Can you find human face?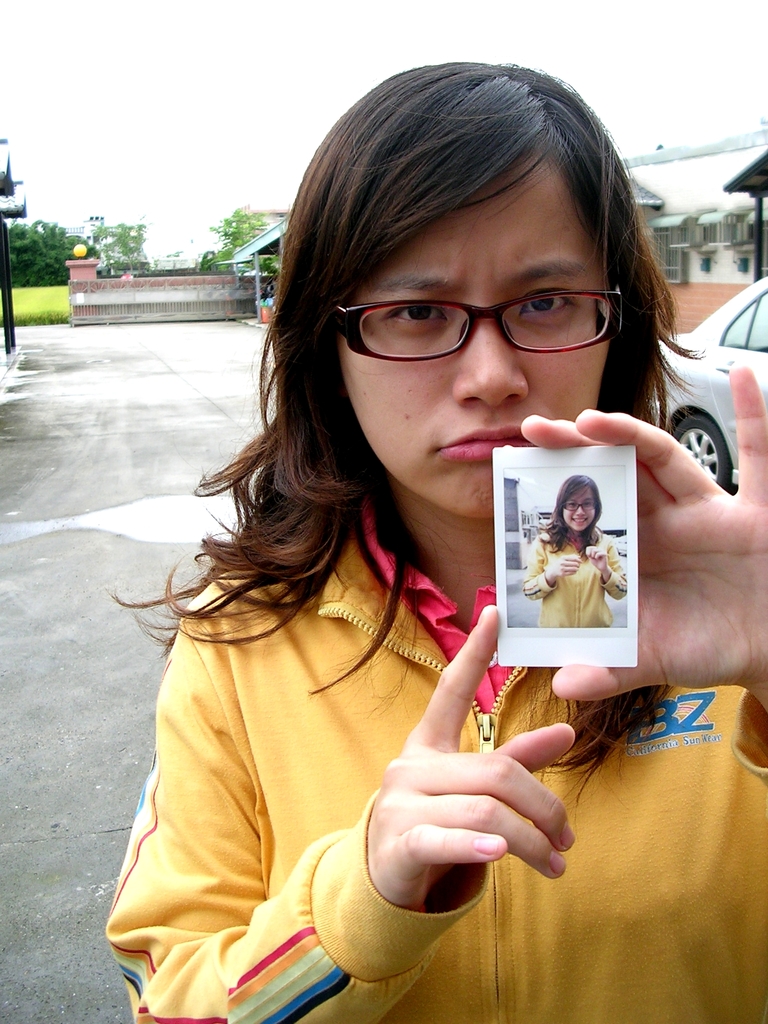
Yes, bounding box: [341, 164, 614, 524].
